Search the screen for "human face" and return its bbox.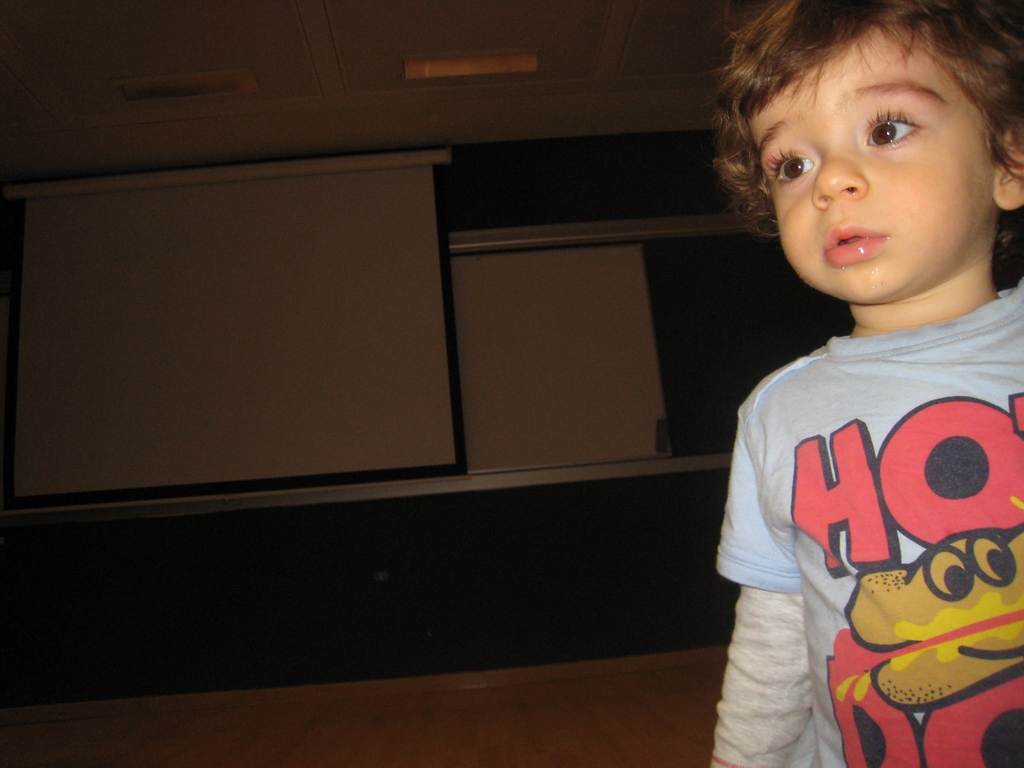
Found: 748:26:990:304.
